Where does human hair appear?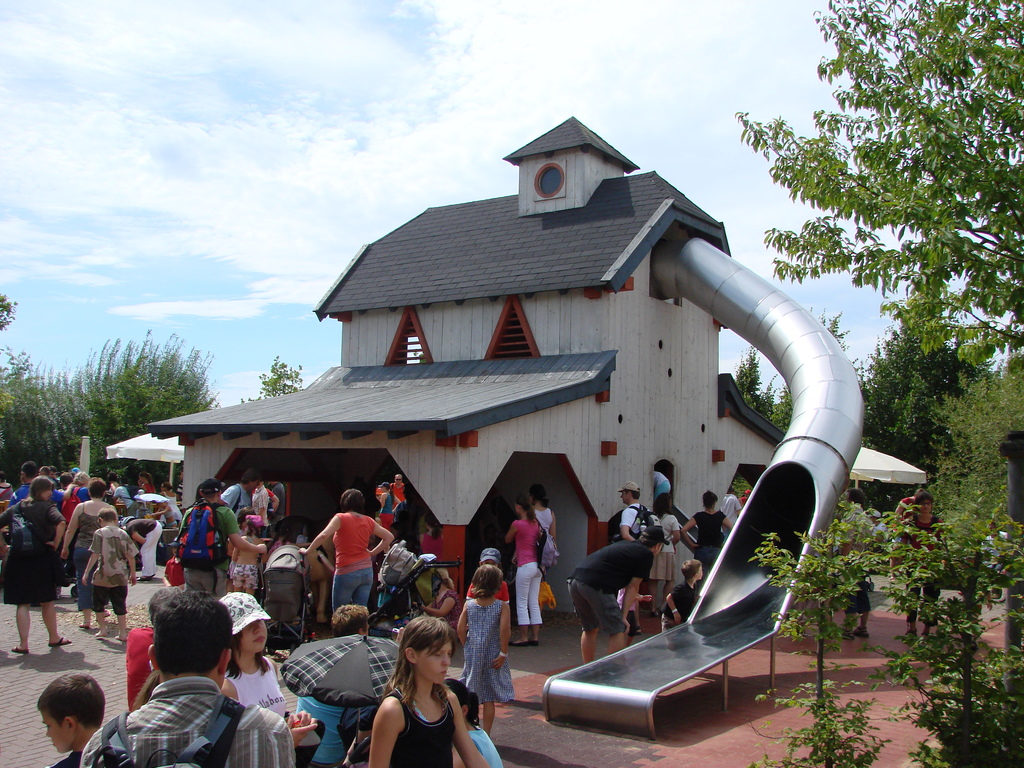
Appears at bbox=[108, 472, 117, 482].
